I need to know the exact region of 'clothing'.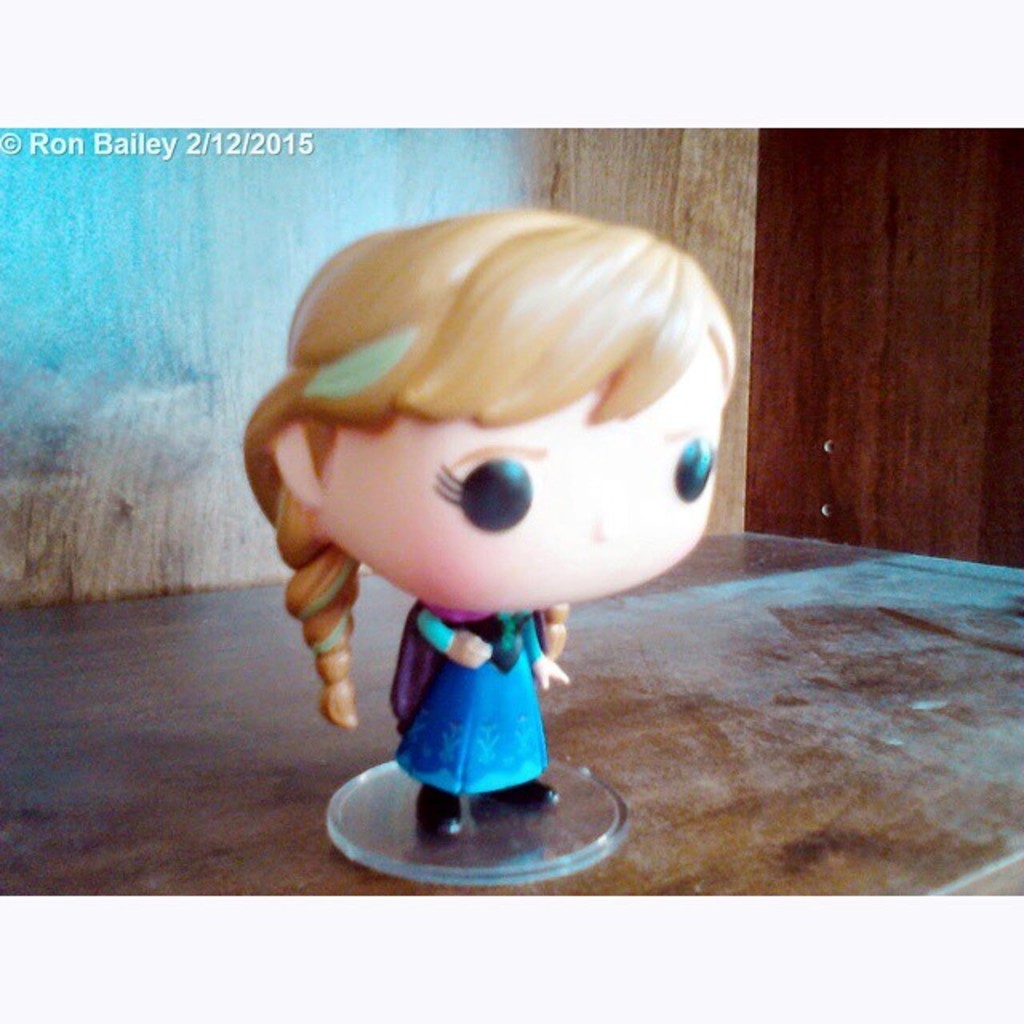
Region: detection(389, 597, 546, 794).
